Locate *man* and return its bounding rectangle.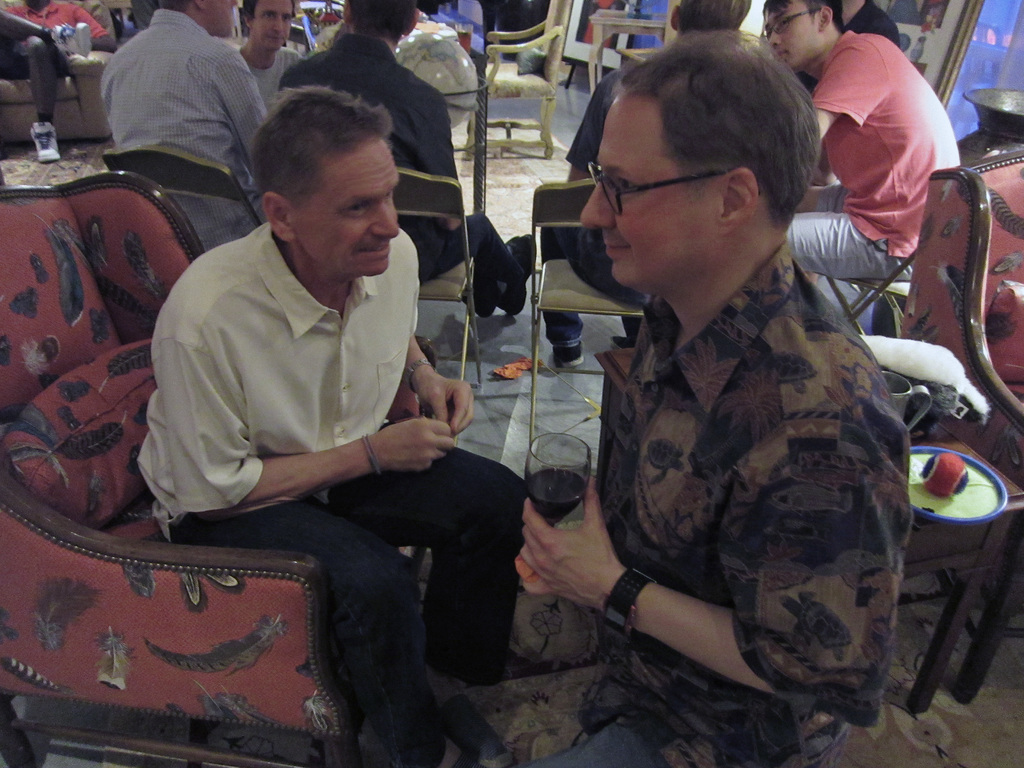
pyautogui.locateOnScreen(541, 0, 758, 375).
